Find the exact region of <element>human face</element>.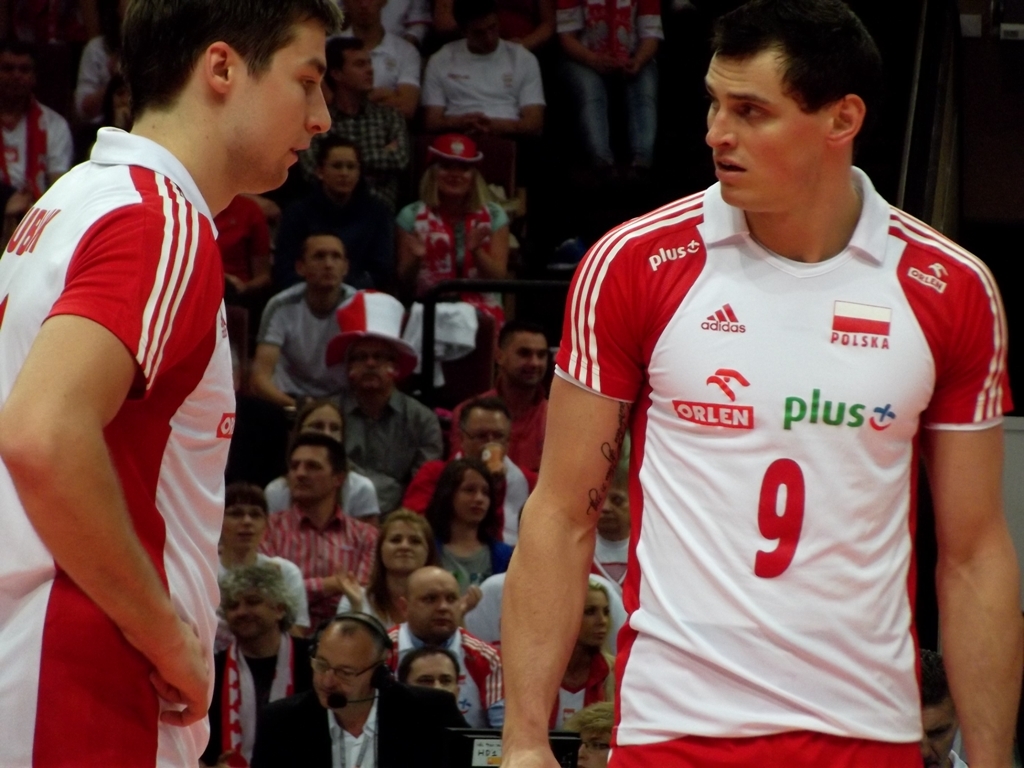
Exact region: 461 477 496 532.
